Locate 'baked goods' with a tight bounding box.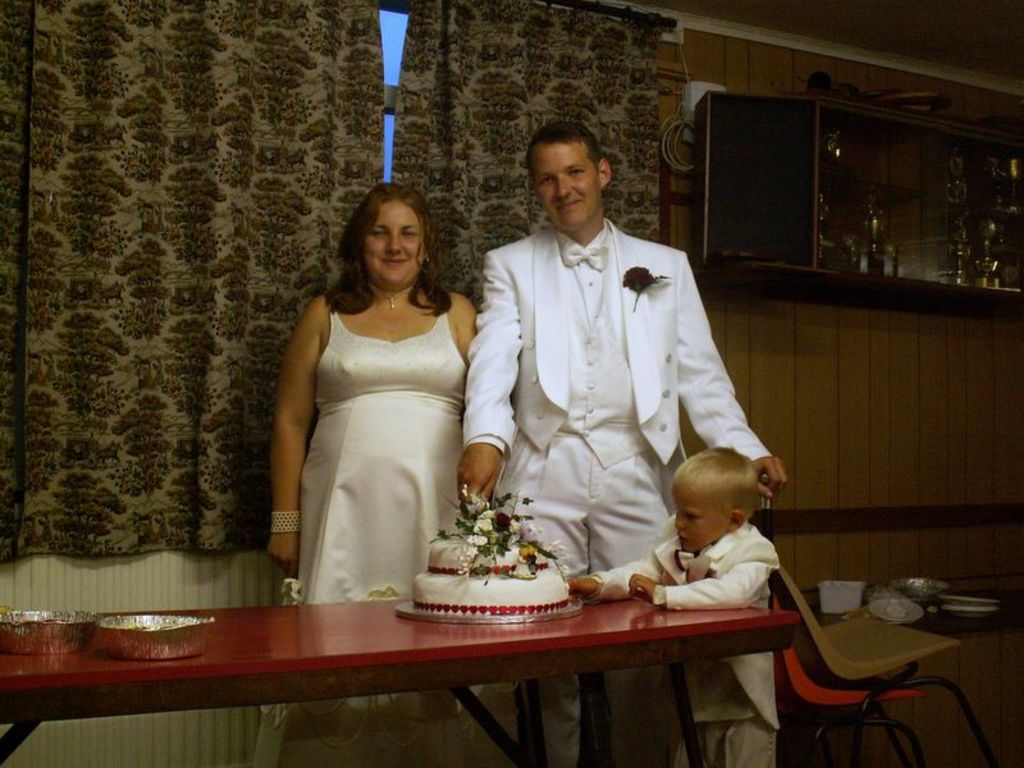
region(402, 498, 577, 617).
